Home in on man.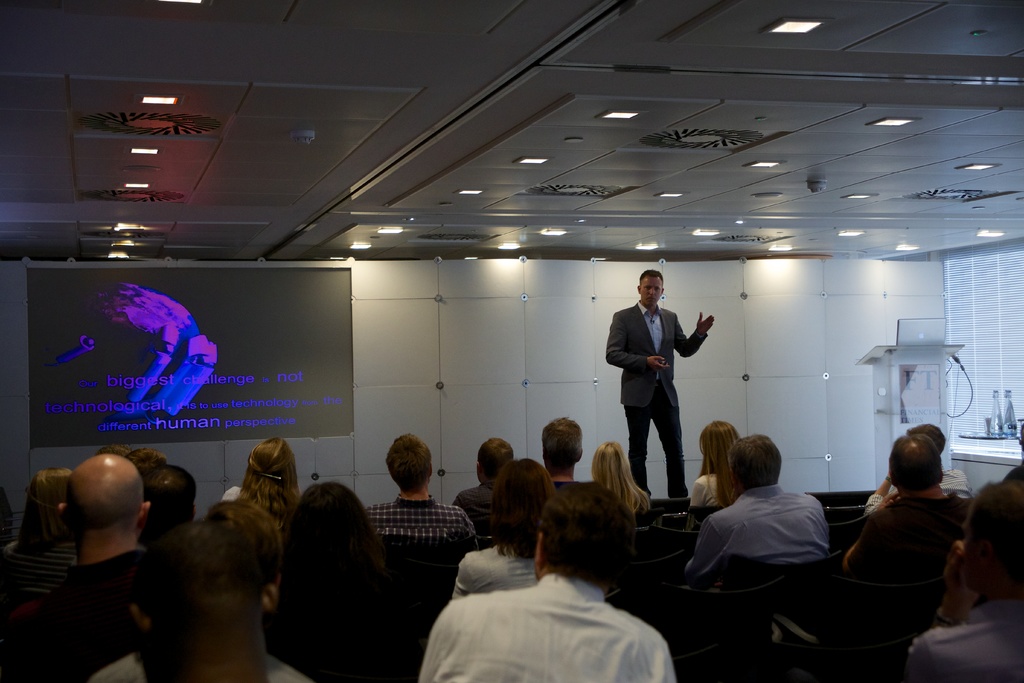
Homed in at bbox=(687, 432, 838, 593).
